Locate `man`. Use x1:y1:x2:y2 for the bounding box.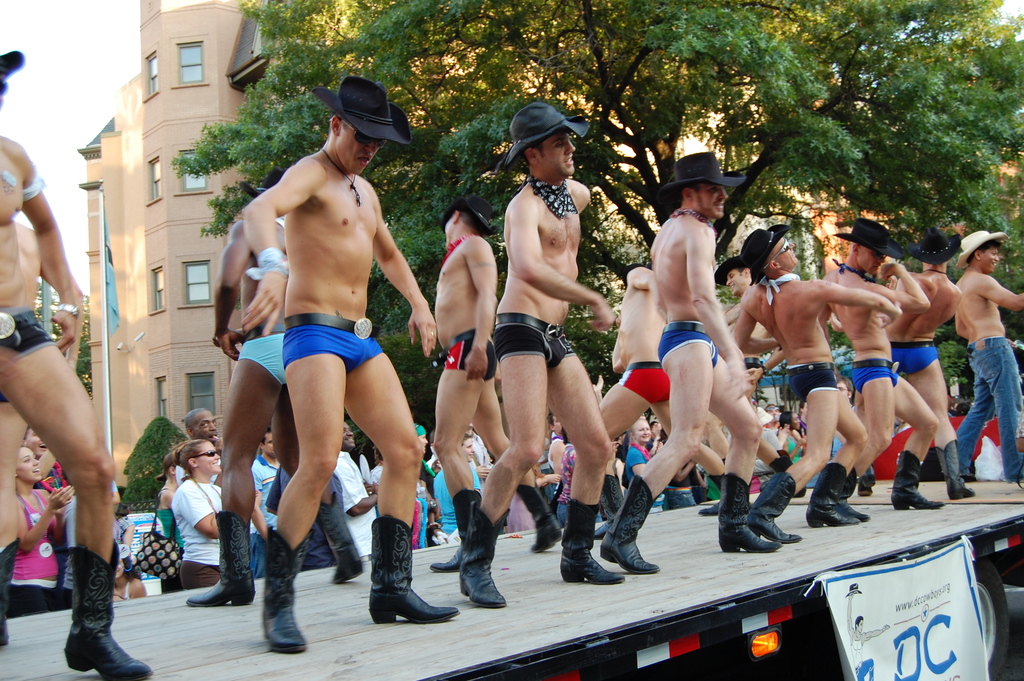
601:250:748:546.
